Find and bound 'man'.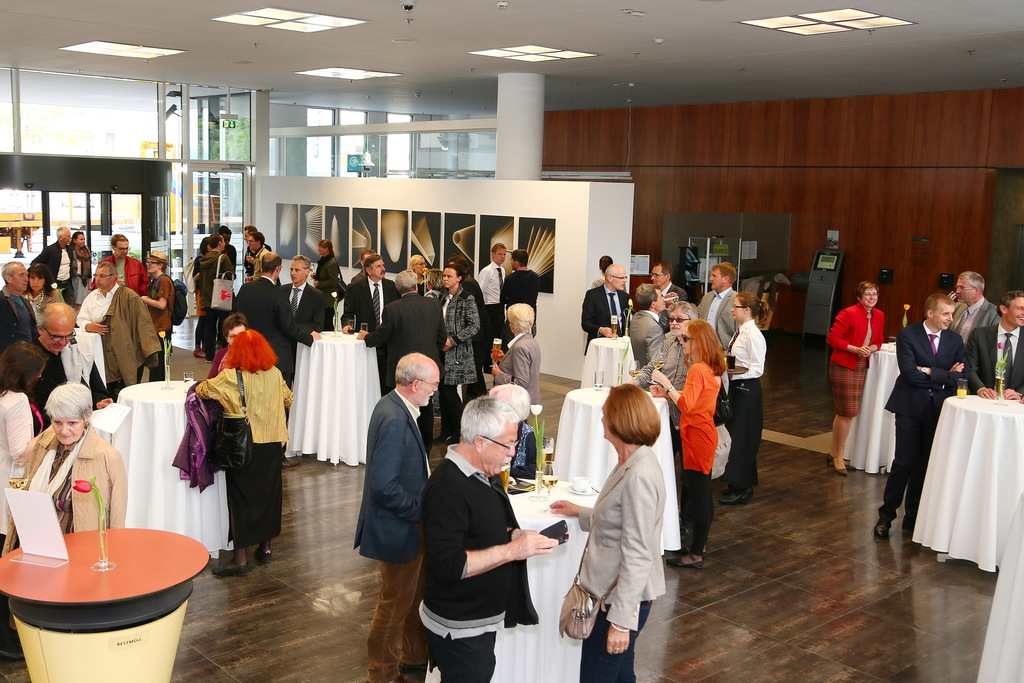
Bound: 76 263 159 397.
